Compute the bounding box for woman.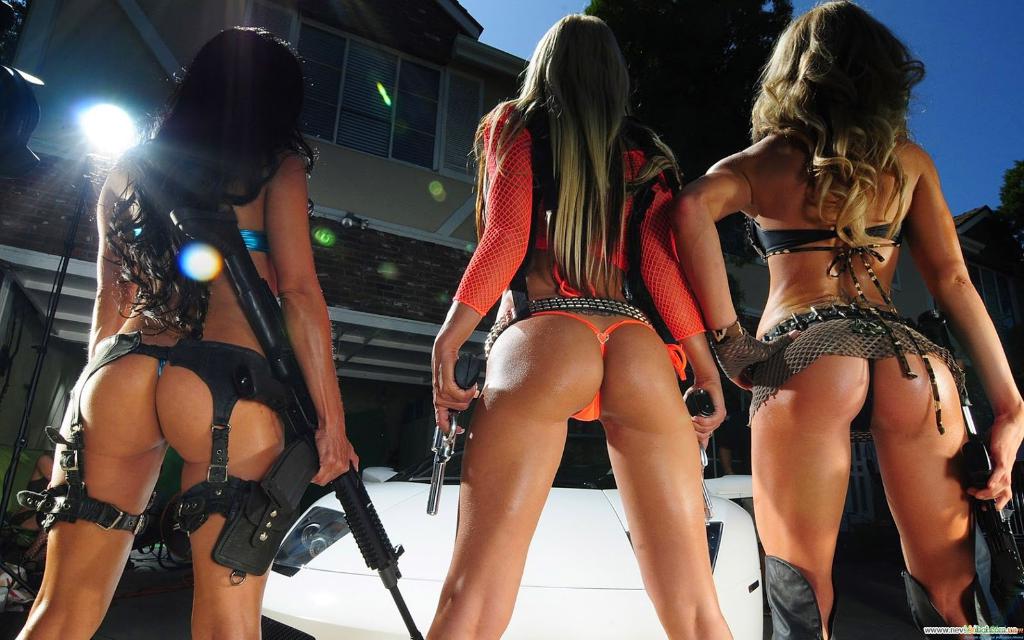
648:26:970:632.
